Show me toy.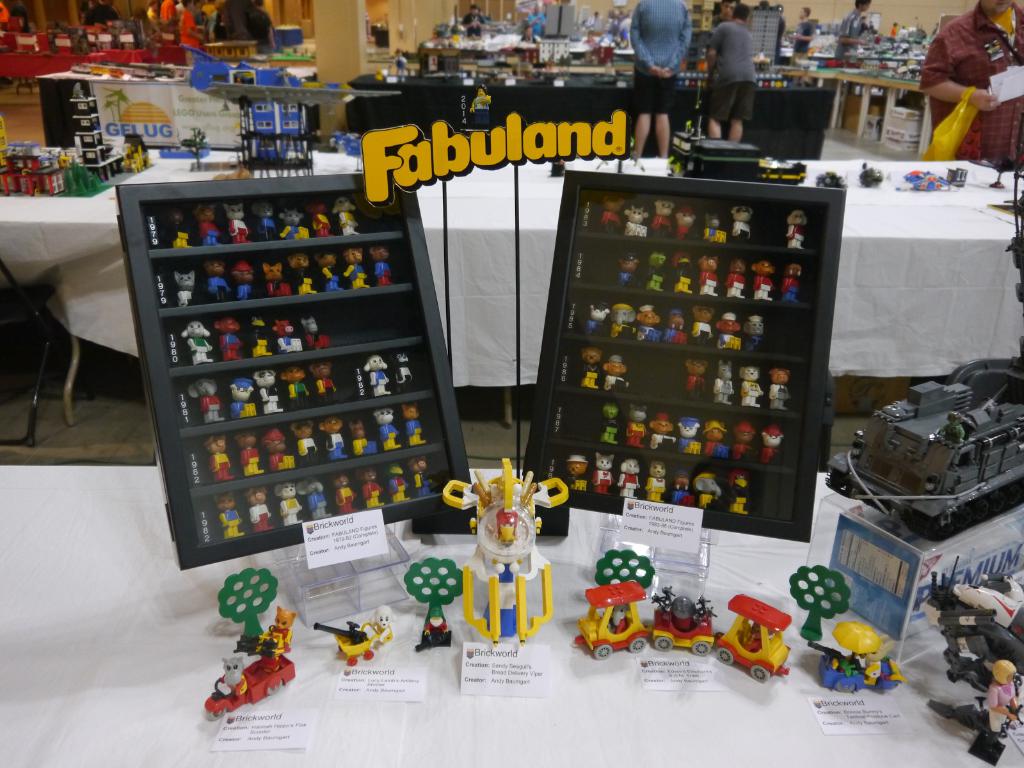
toy is here: box(701, 420, 729, 461).
